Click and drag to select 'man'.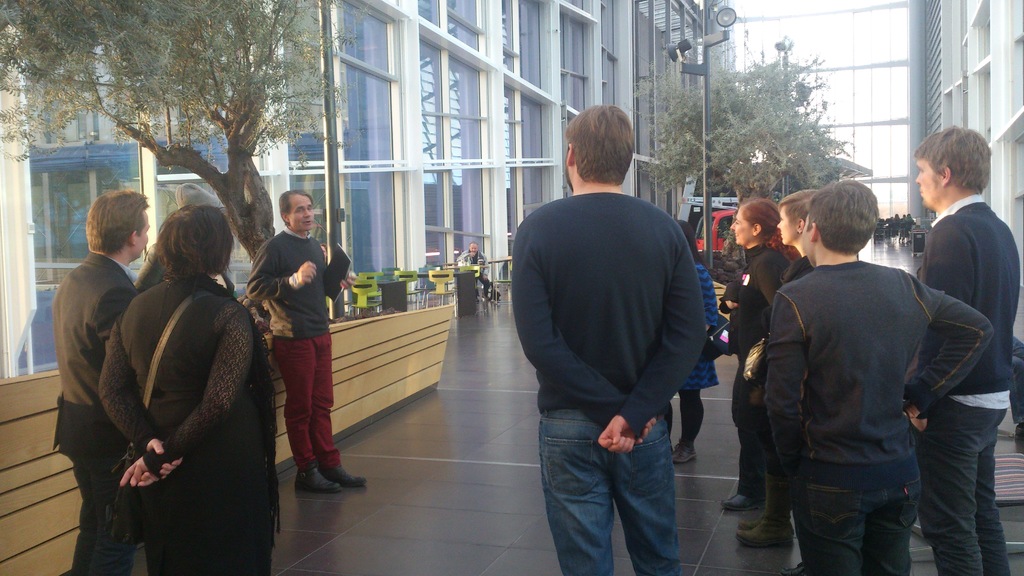
Selection: 916,123,1021,575.
